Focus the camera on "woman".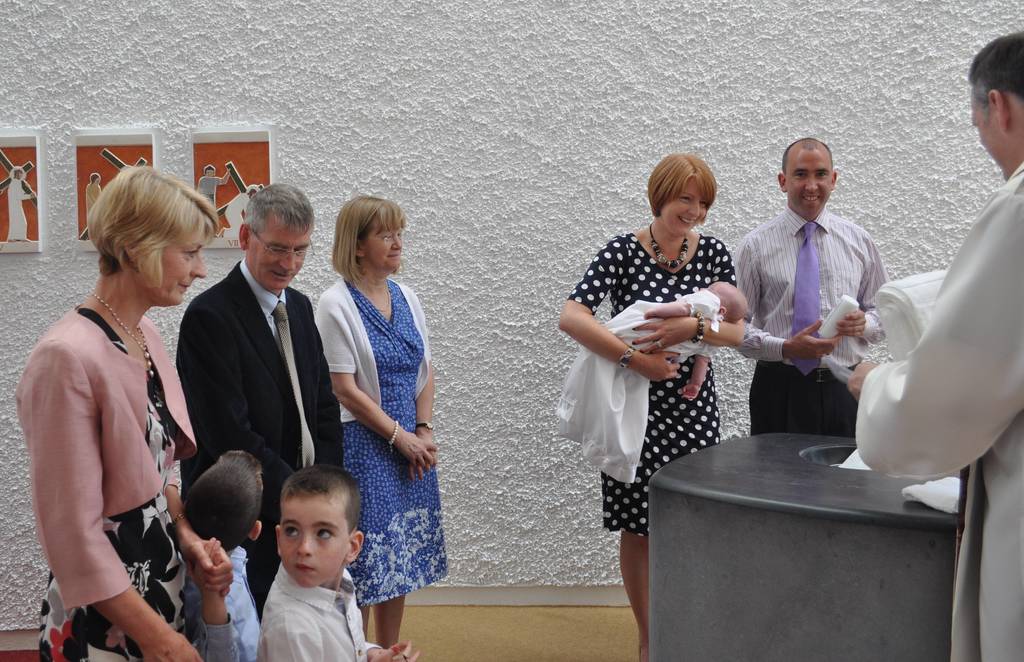
Focus region: region(13, 163, 223, 661).
